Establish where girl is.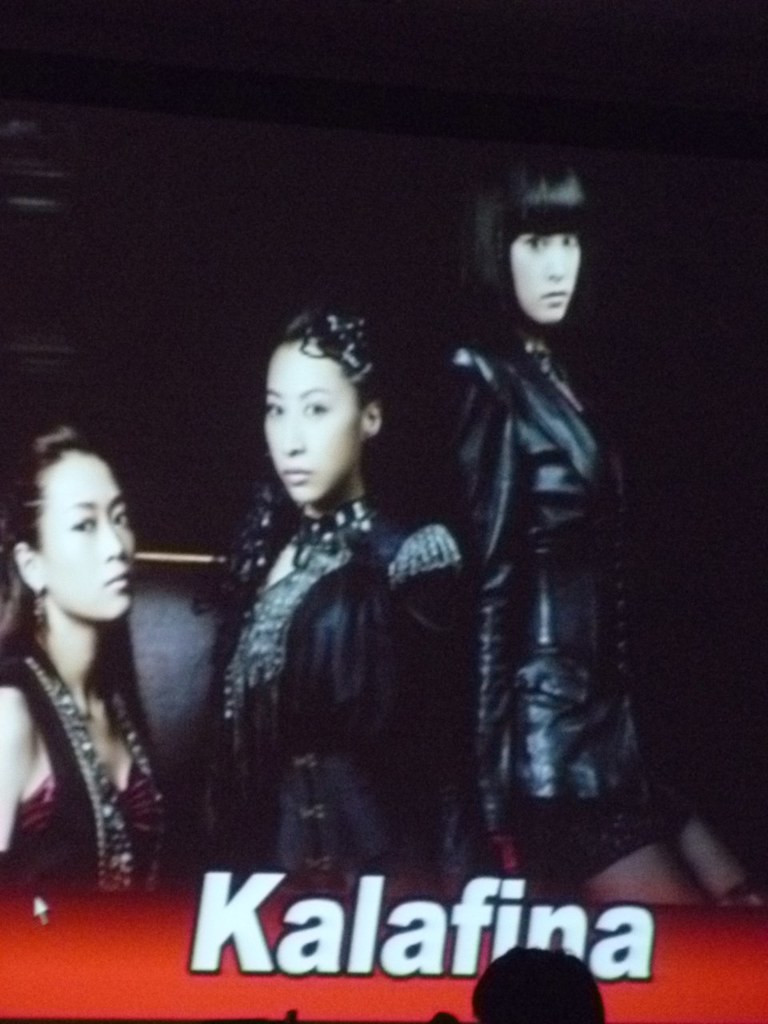
Established at crop(6, 418, 176, 882).
